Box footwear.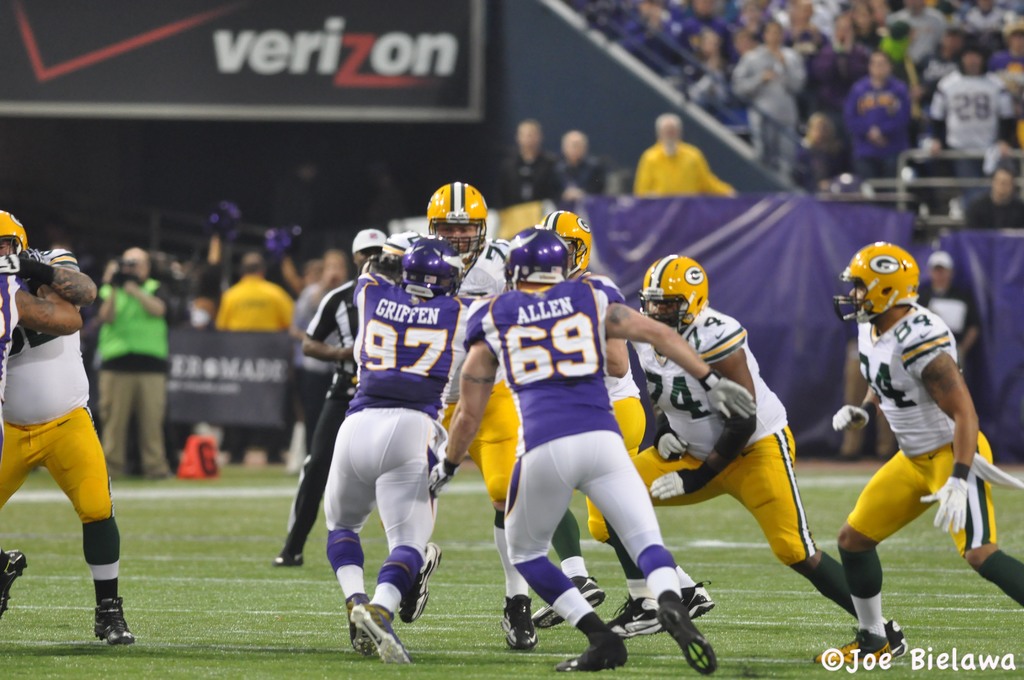
[527,576,606,627].
